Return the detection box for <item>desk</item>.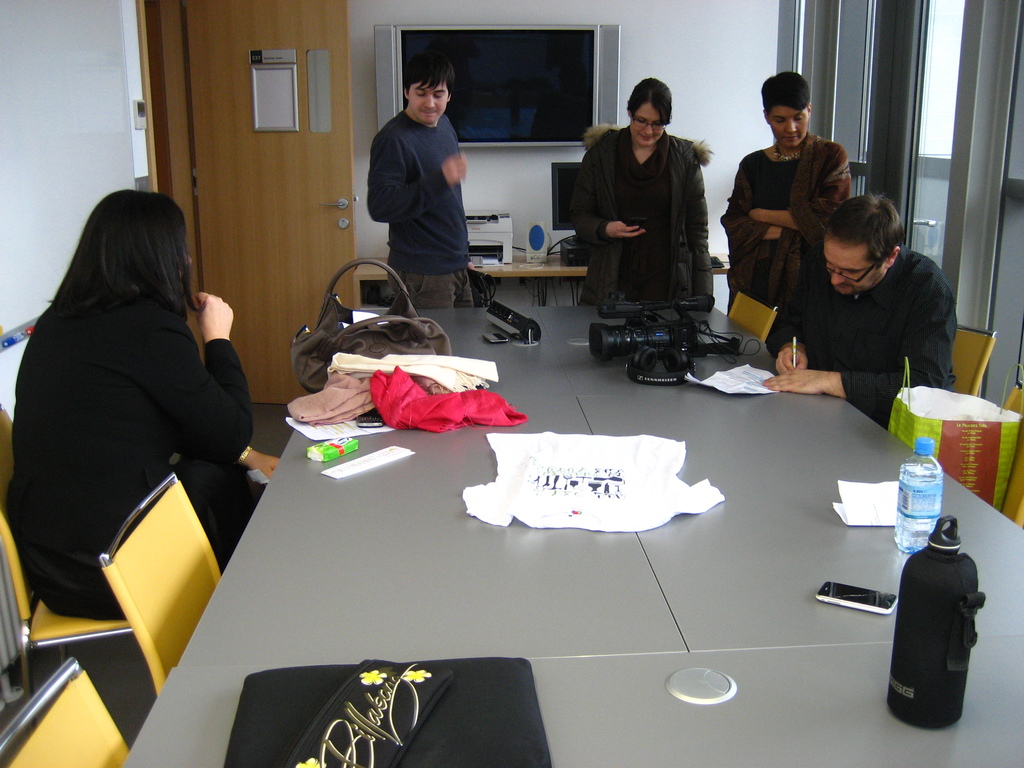
x1=351, y1=253, x2=728, y2=310.
